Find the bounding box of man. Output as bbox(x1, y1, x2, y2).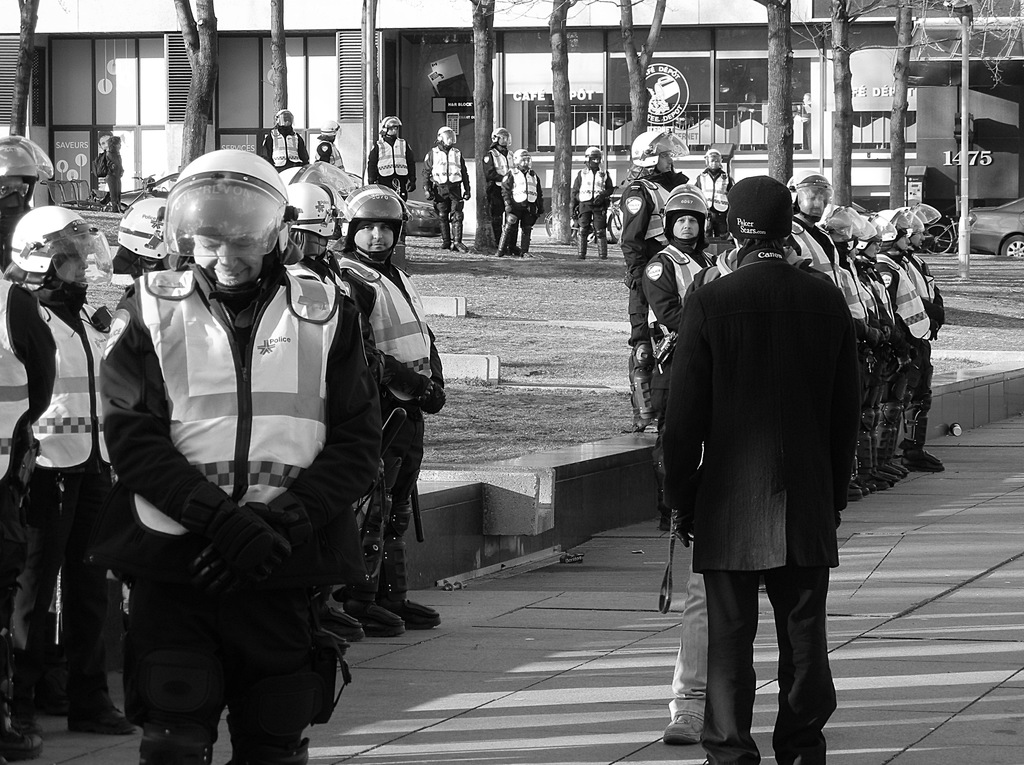
bbox(612, 124, 695, 438).
